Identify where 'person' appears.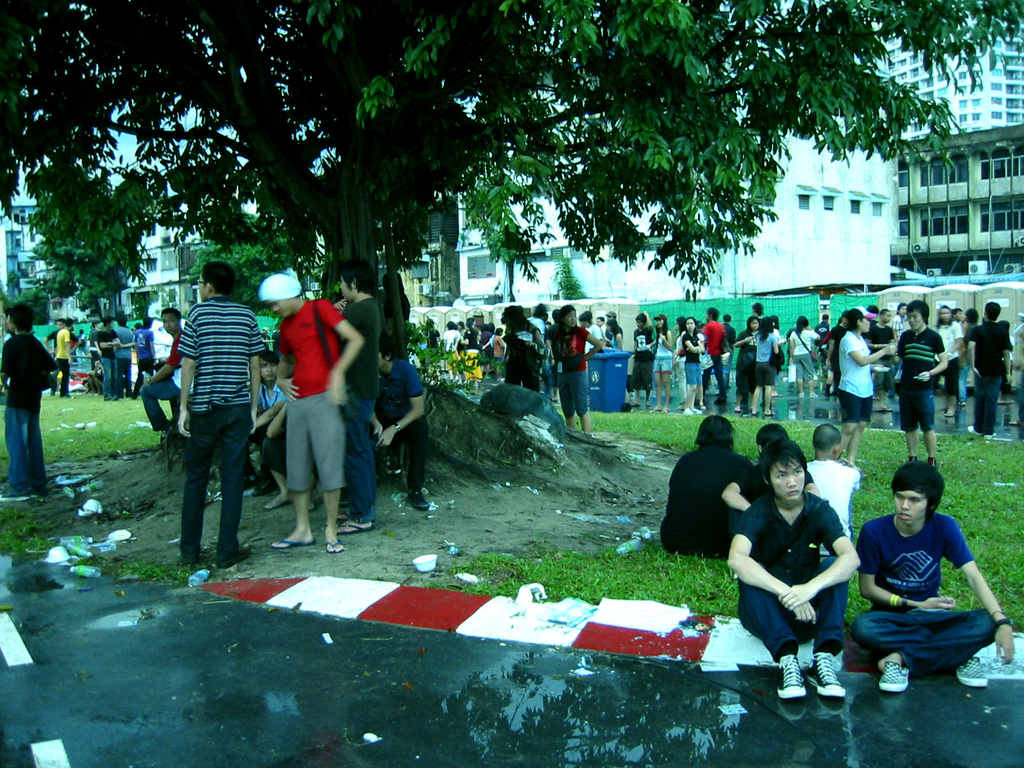
Appears at region(555, 298, 598, 441).
